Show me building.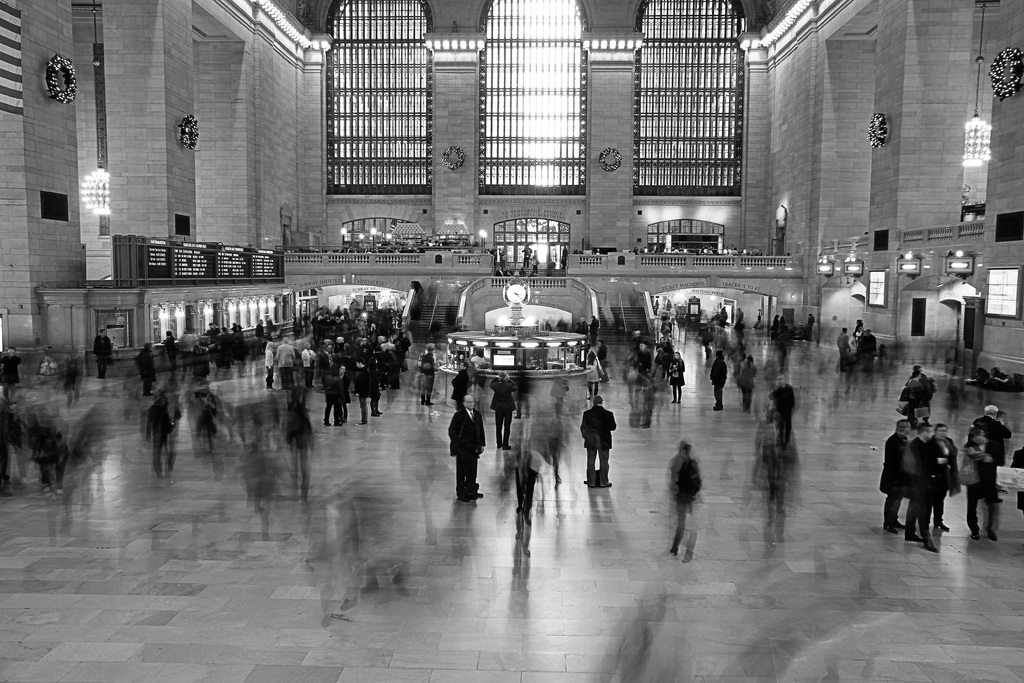
building is here: l=0, t=0, r=1023, b=682.
